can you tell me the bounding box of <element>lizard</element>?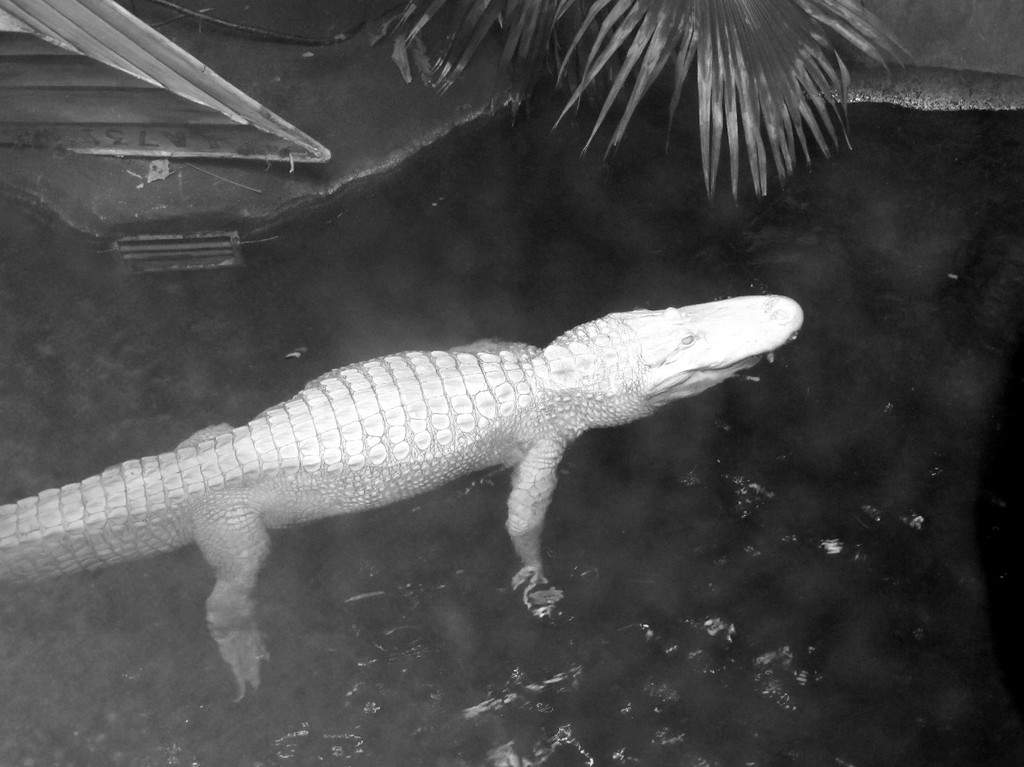
rect(0, 313, 801, 620).
